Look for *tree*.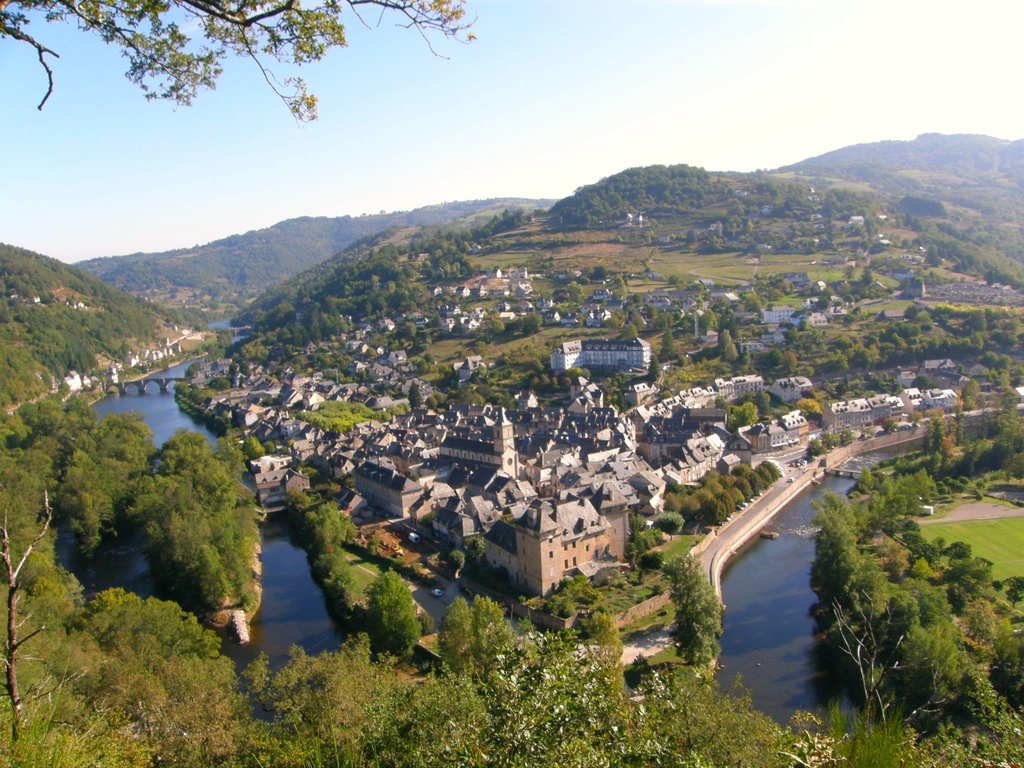
Found: locate(991, 372, 1021, 406).
